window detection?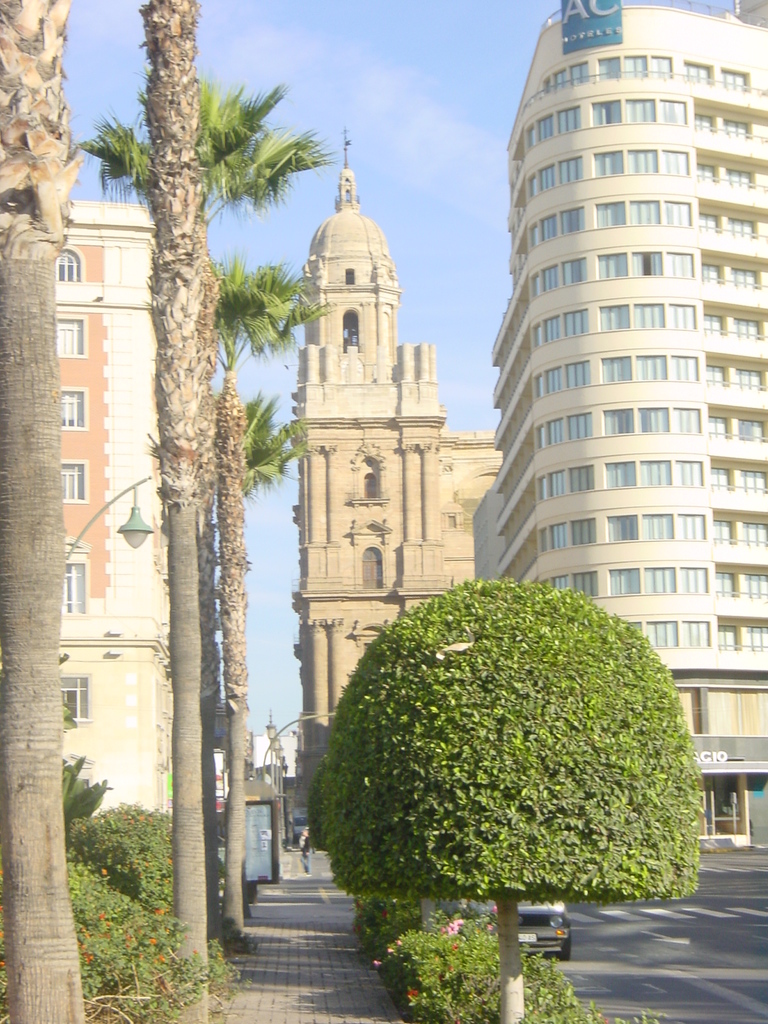
x1=749 y1=574 x2=767 y2=598
